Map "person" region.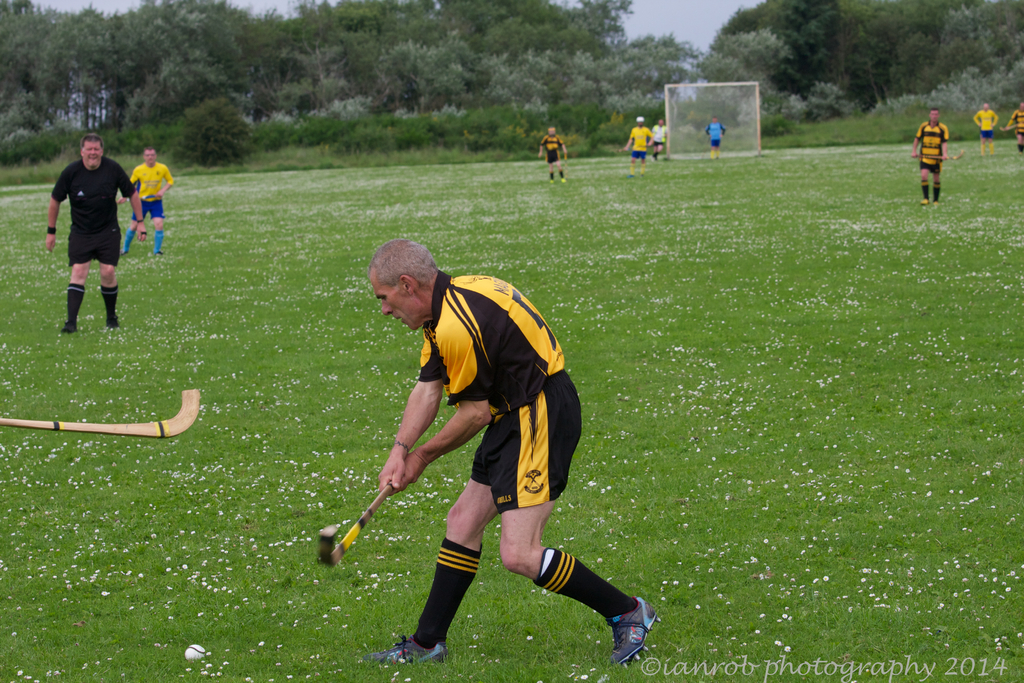
Mapped to (left=335, top=229, right=602, bottom=682).
